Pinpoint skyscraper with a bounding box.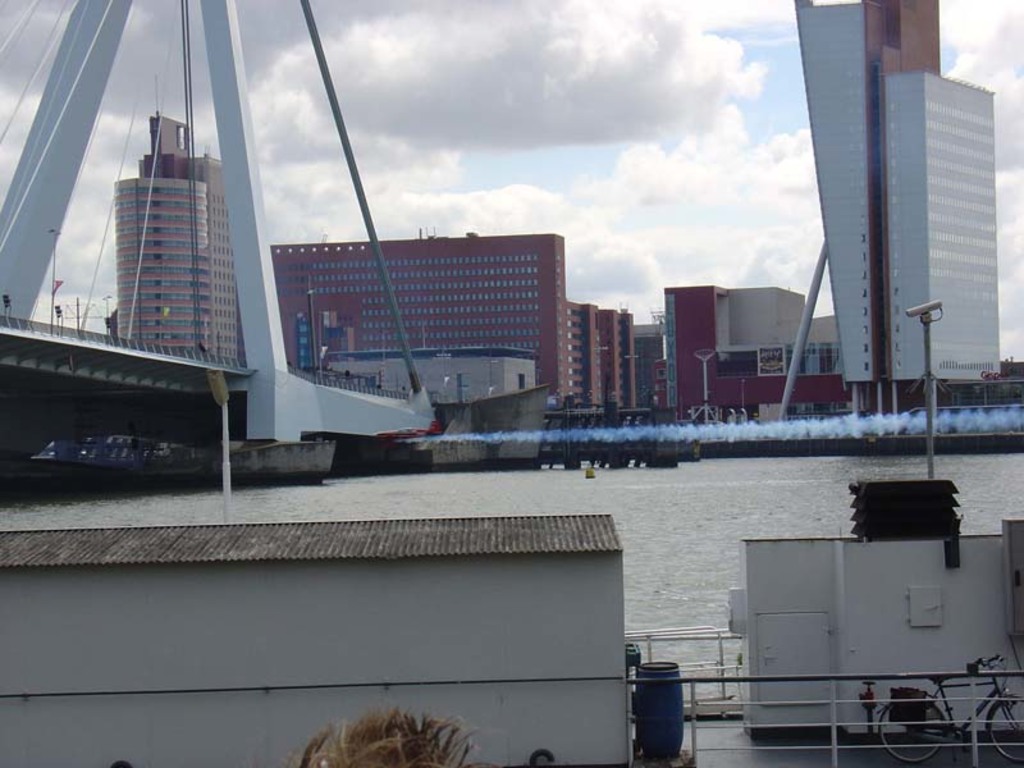
select_region(564, 296, 639, 422).
